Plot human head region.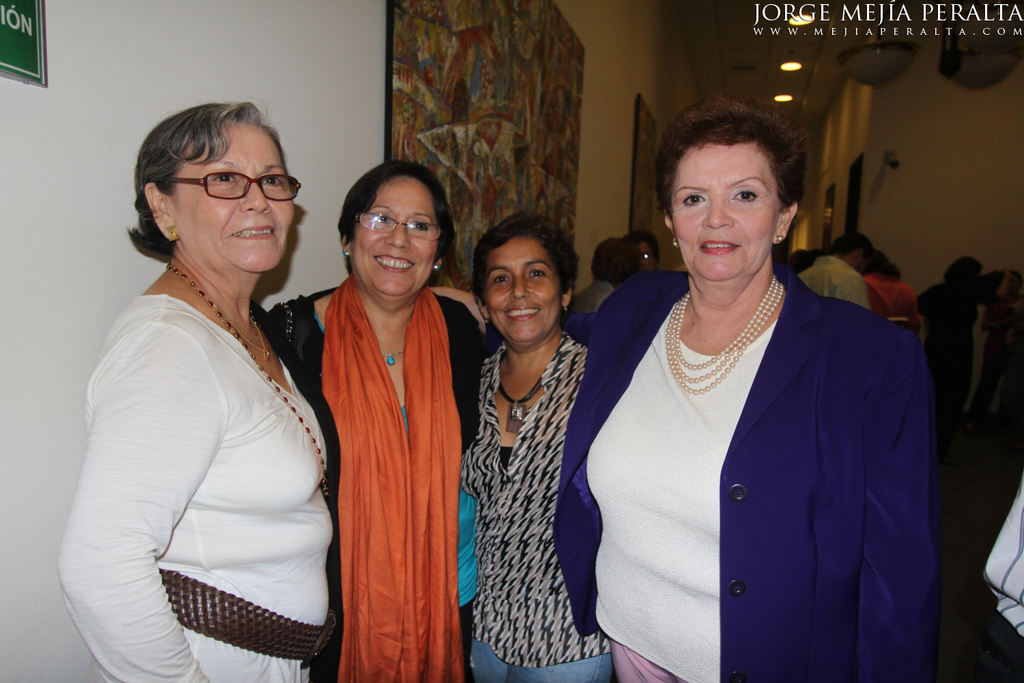
Plotted at bbox(471, 212, 582, 346).
